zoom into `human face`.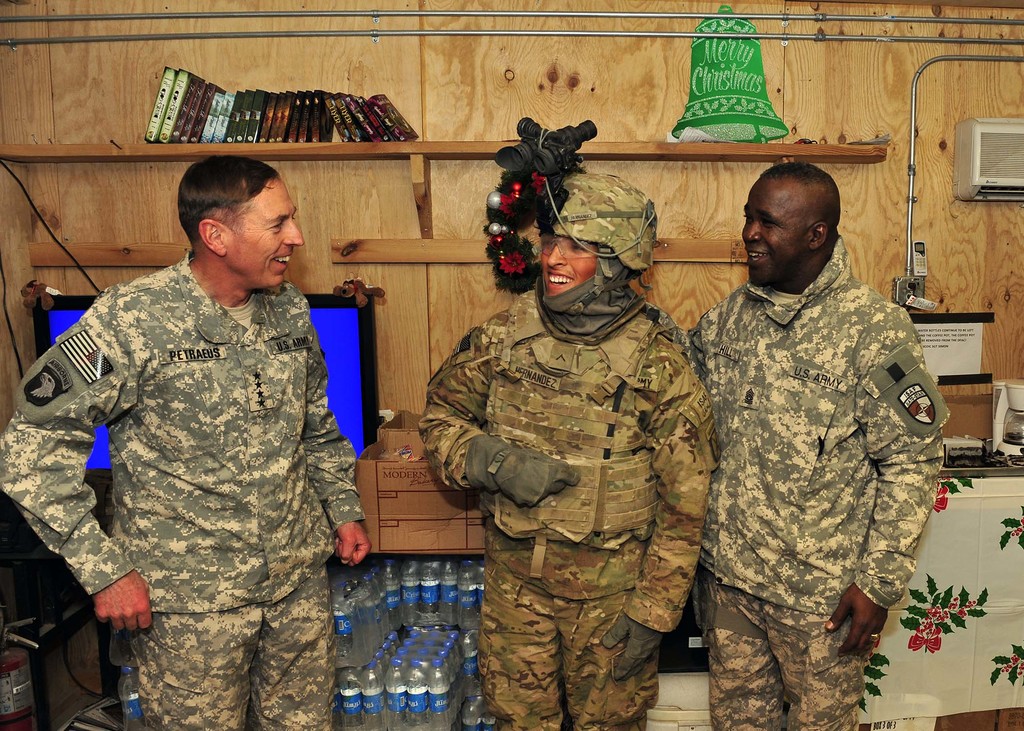
Zoom target: rect(537, 230, 600, 298).
